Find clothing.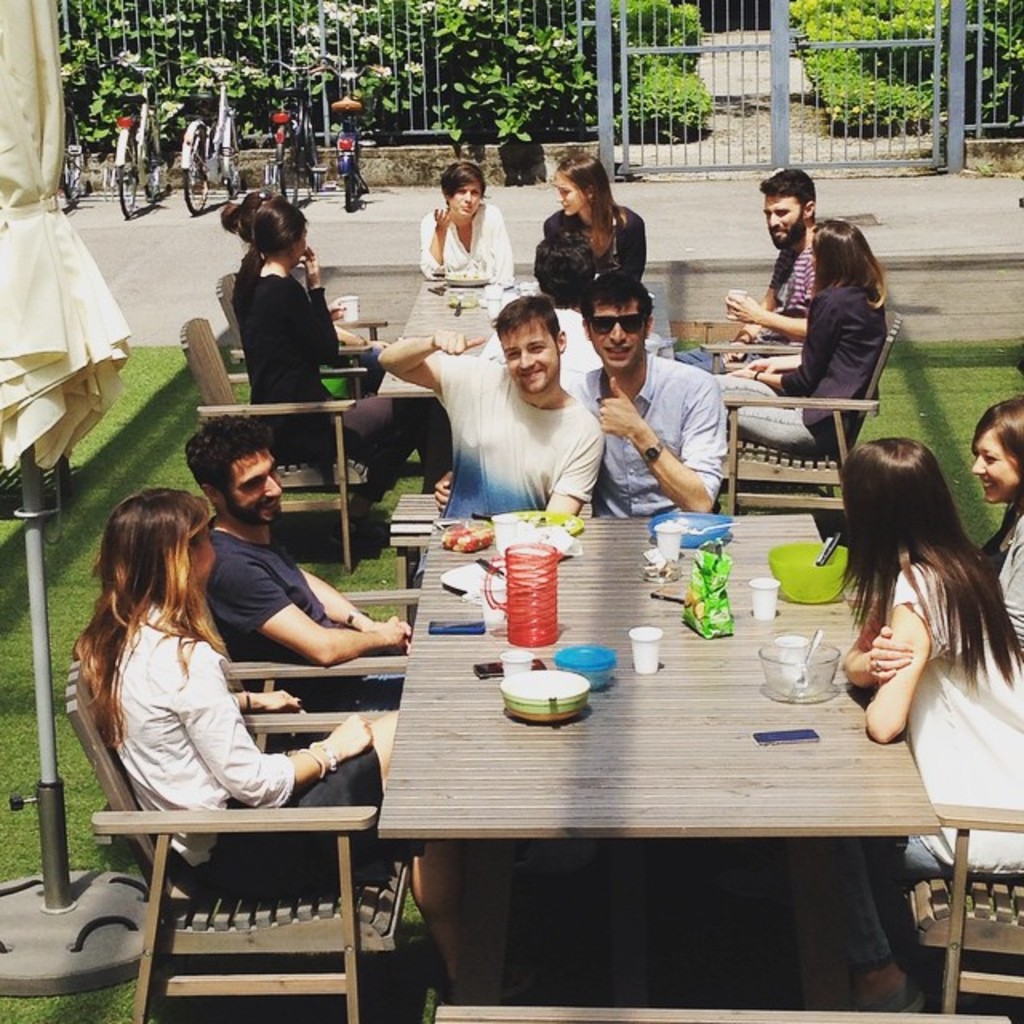
(203, 517, 402, 714).
